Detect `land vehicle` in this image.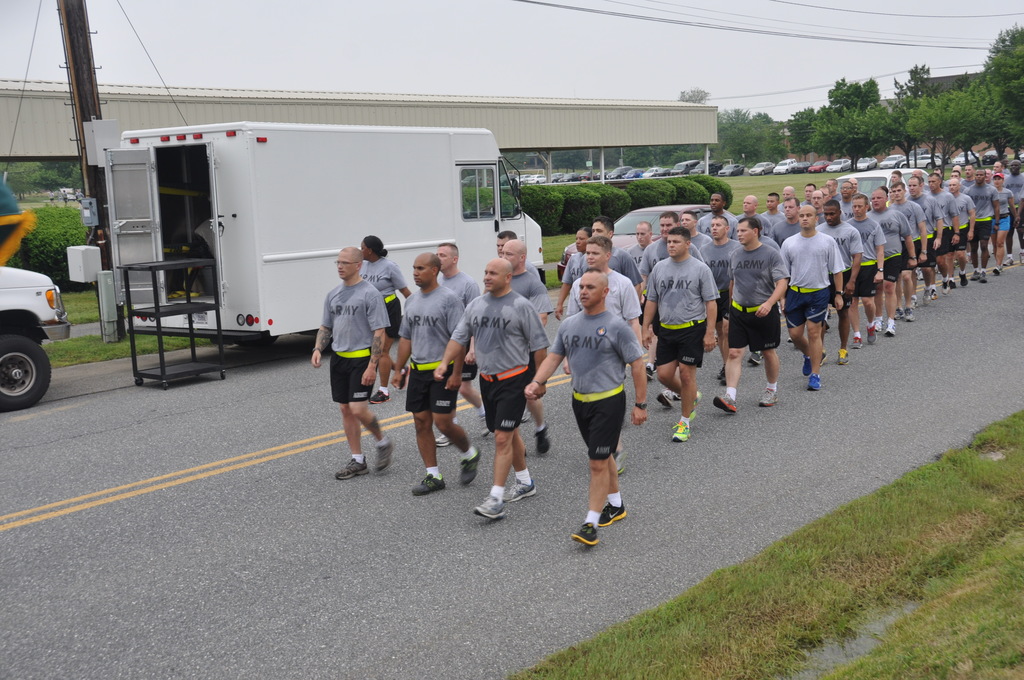
Detection: [x1=462, y1=174, x2=477, y2=188].
